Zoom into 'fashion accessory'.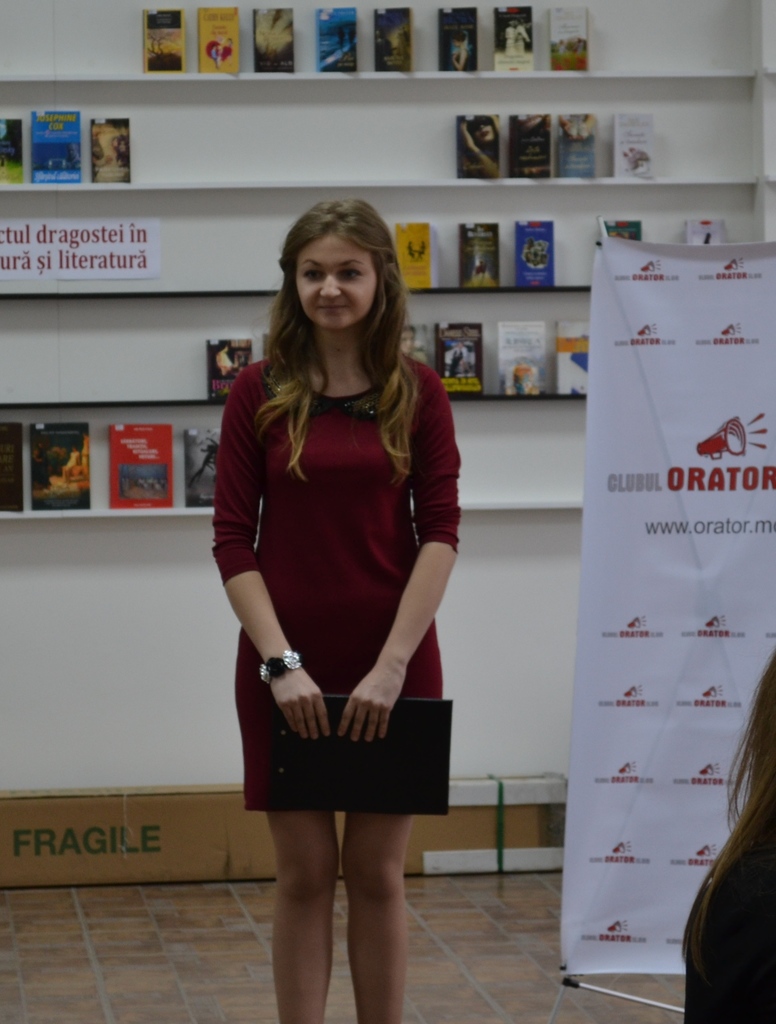
Zoom target: bbox=[258, 648, 305, 684].
